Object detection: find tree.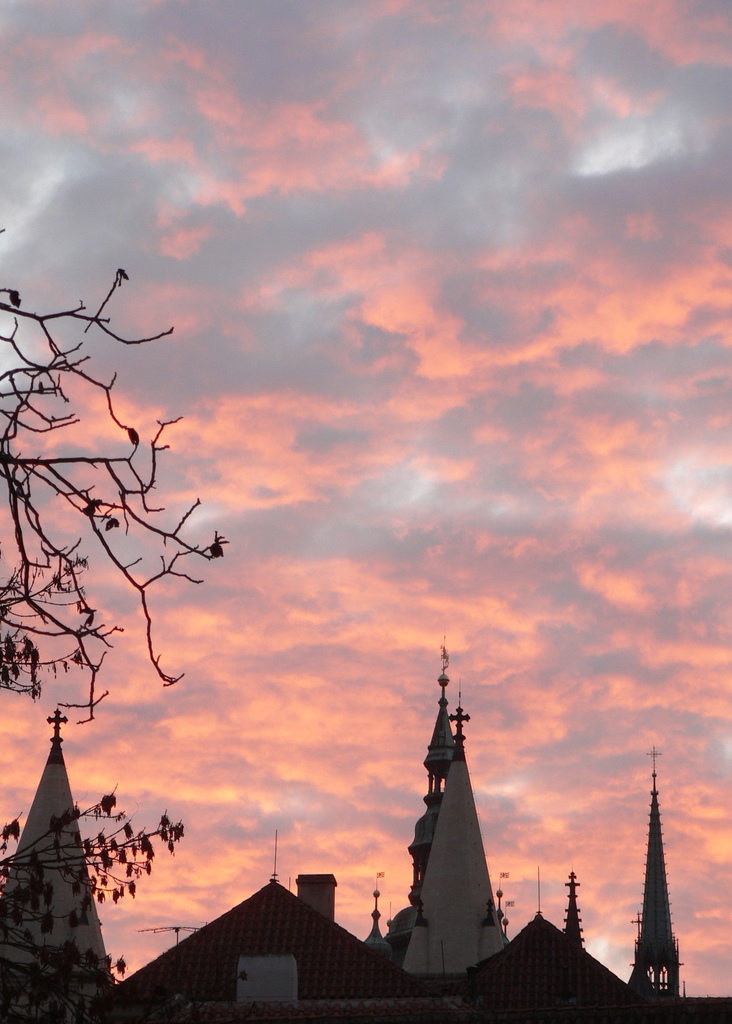
<region>0, 228, 233, 729</region>.
